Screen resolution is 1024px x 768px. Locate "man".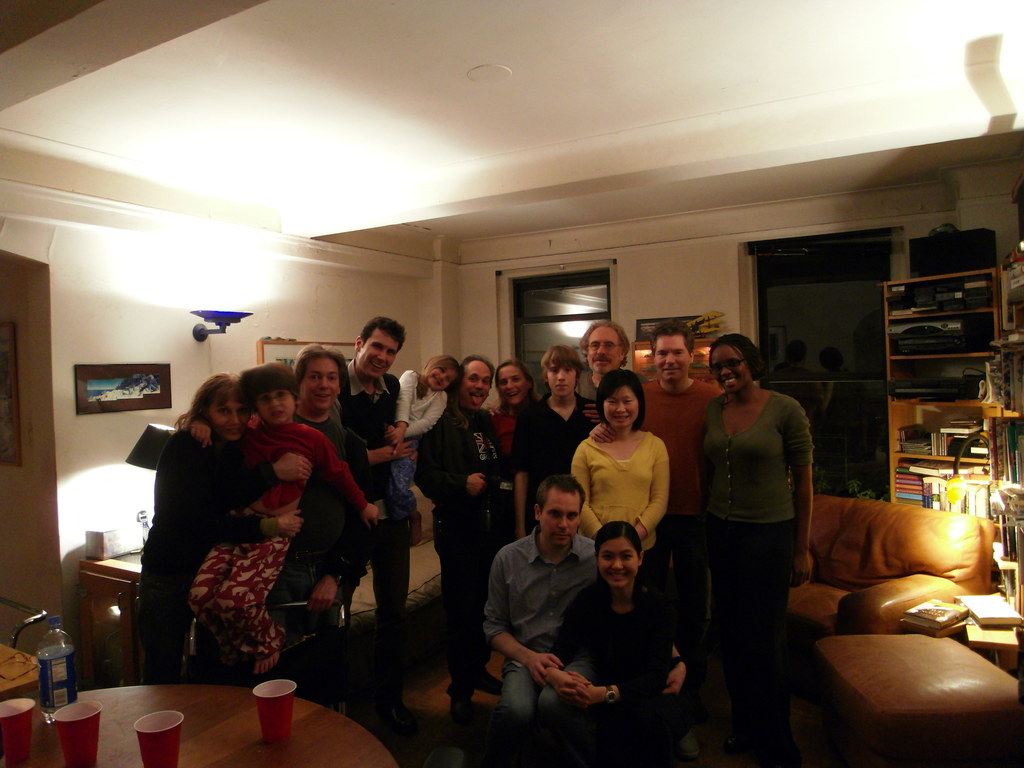
pyautogui.locateOnScreen(637, 318, 707, 678).
